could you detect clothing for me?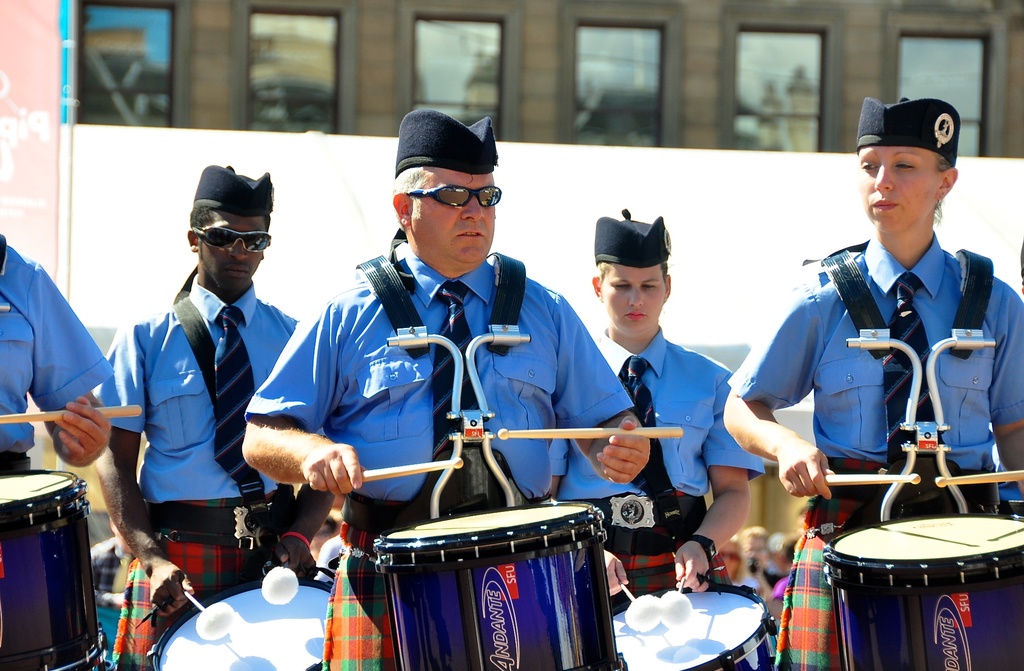
Detection result: bbox=(551, 331, 762, 611).
